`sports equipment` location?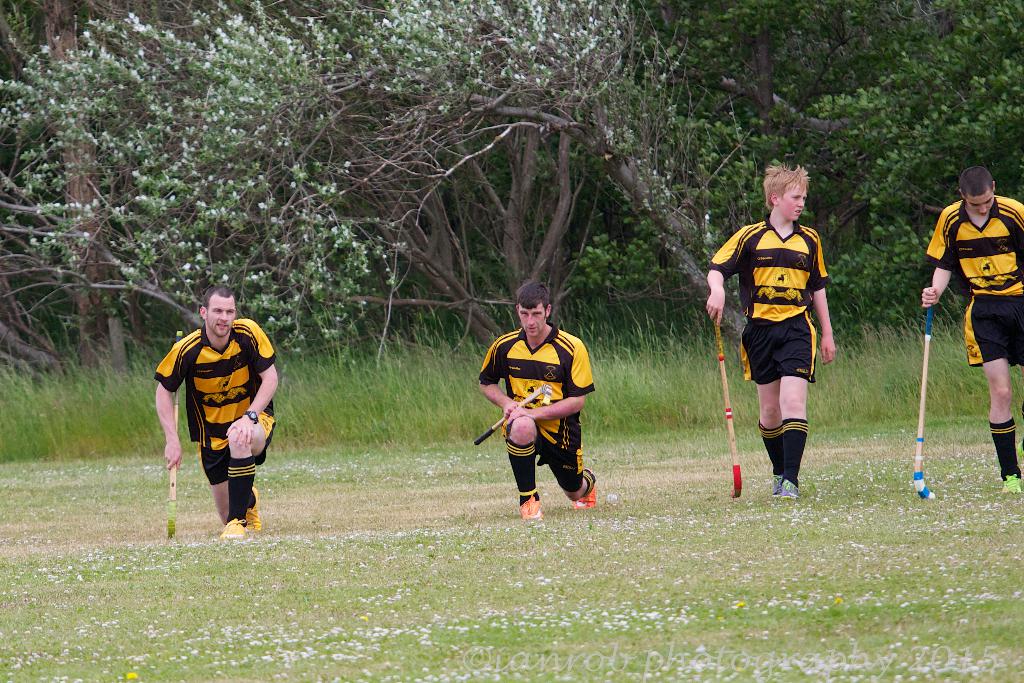
(left=714, top=318, right=740, bottom=496)
